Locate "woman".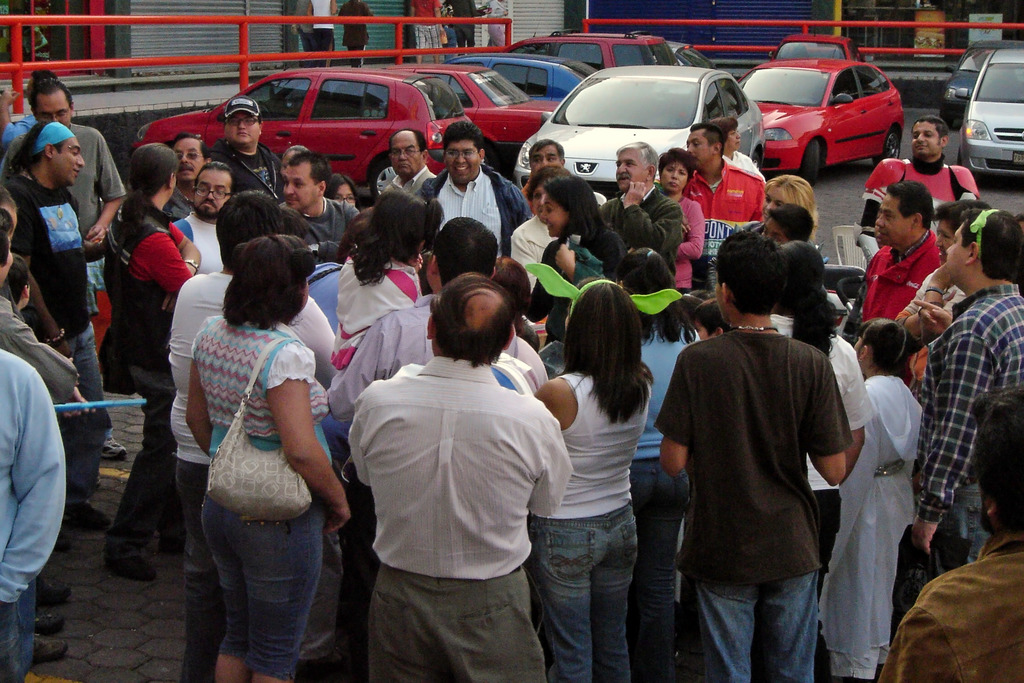
Bounding box: <box>161,205,351,679</box>.
